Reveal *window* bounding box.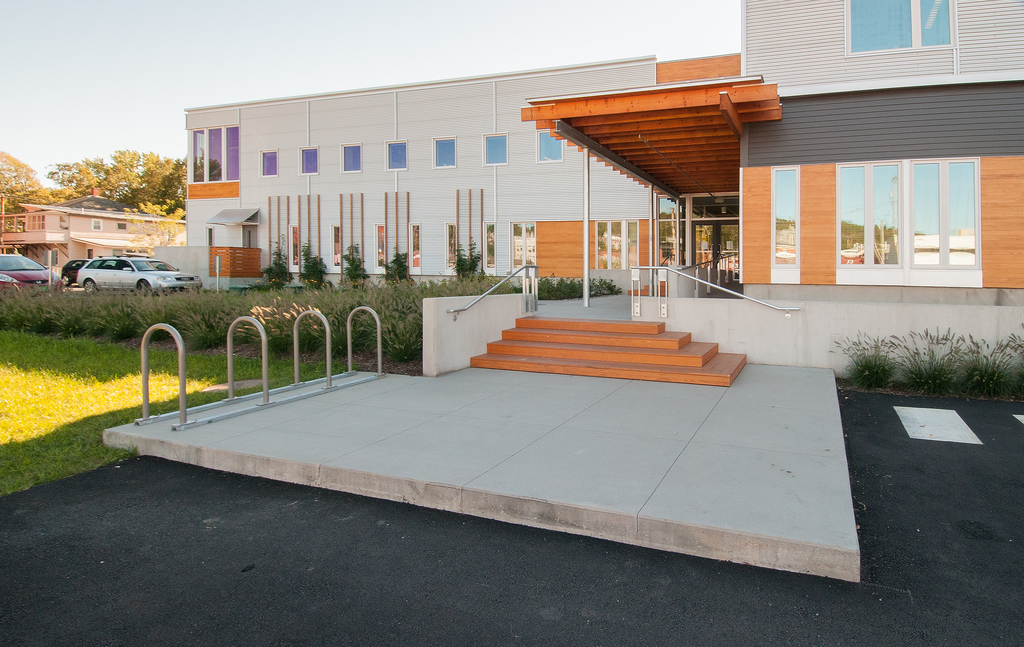
Revealed: locate(484, 222, 497, 270).
